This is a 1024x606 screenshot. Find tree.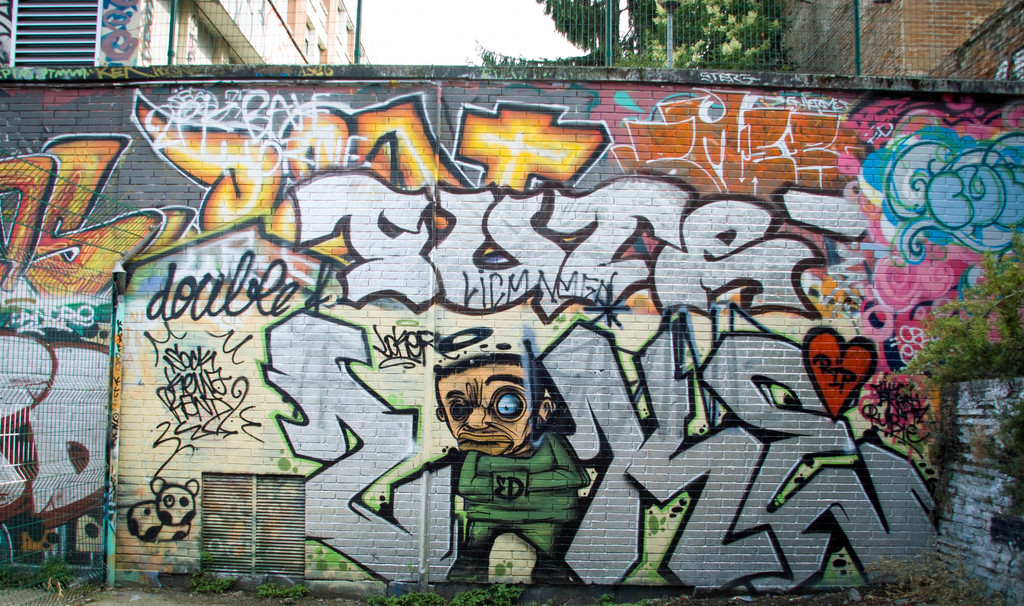
Bounding box: 862,536,1013,605.
